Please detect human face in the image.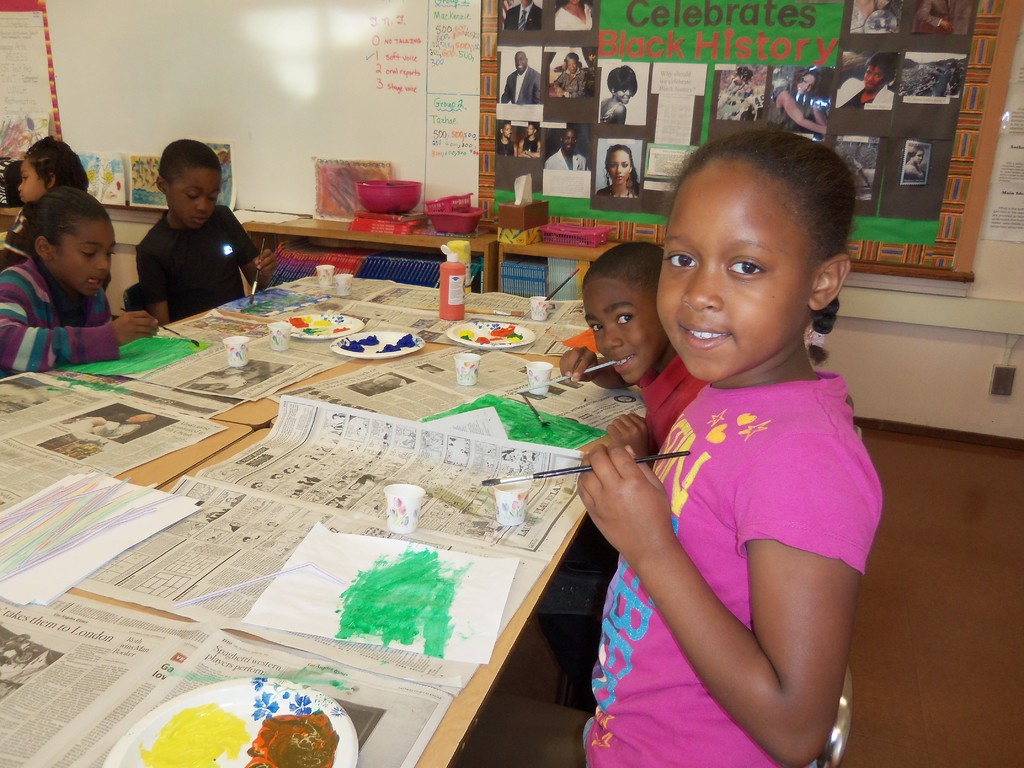
{"x1": 862, "y1": 68, "x2": 883, "y2": 90}.
